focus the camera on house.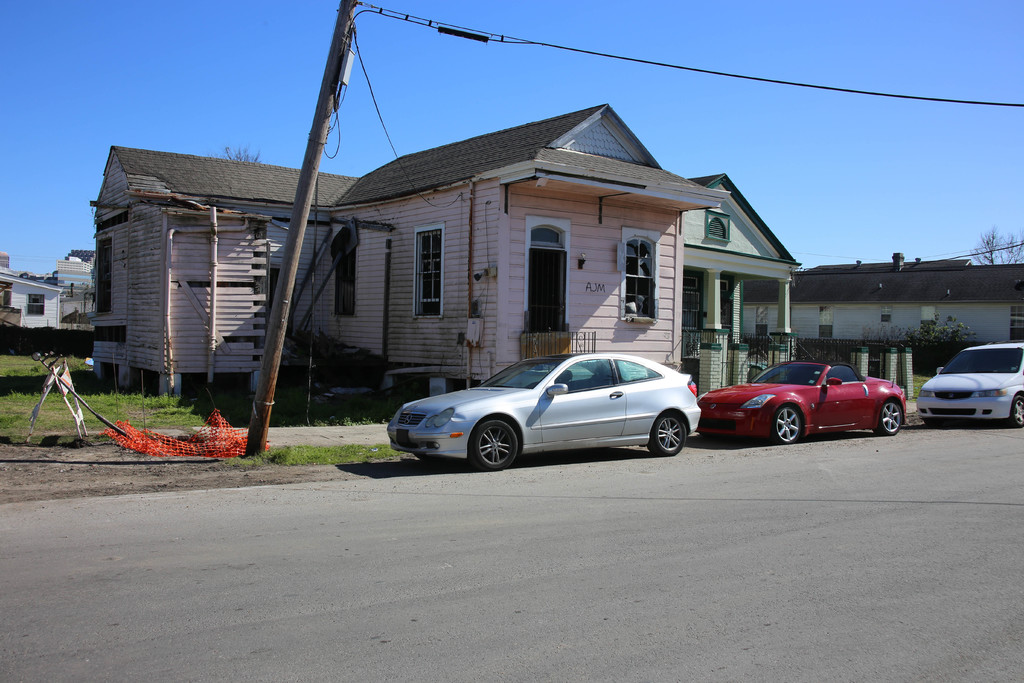
Focus region: left=54, top=245, right=99, bottom=330.
